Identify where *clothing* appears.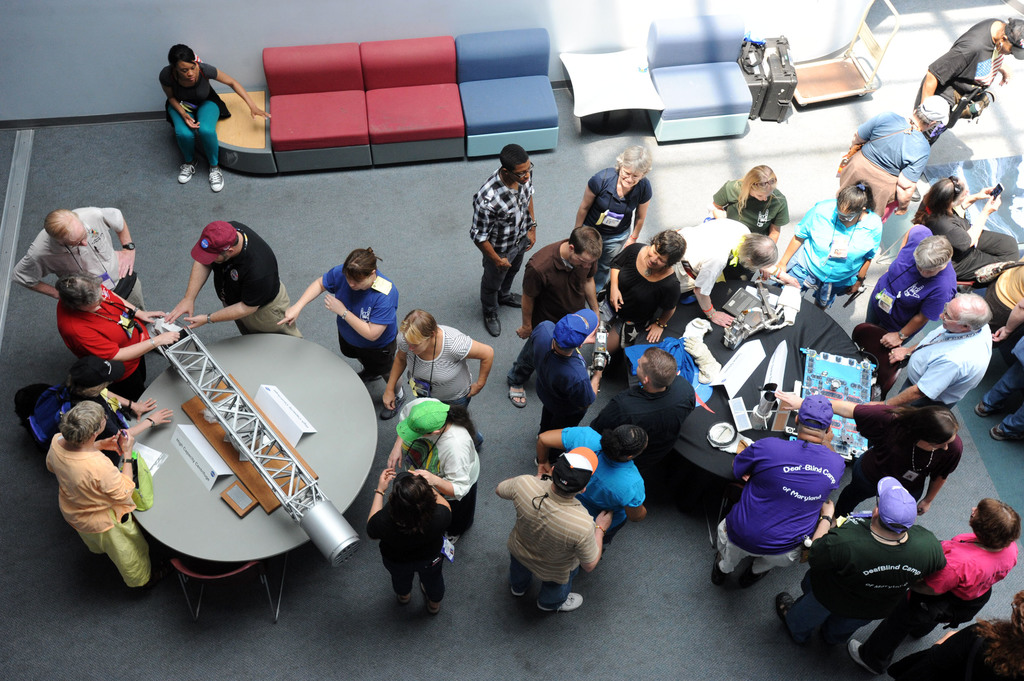
Appears at (887, 321, 995, 410).
